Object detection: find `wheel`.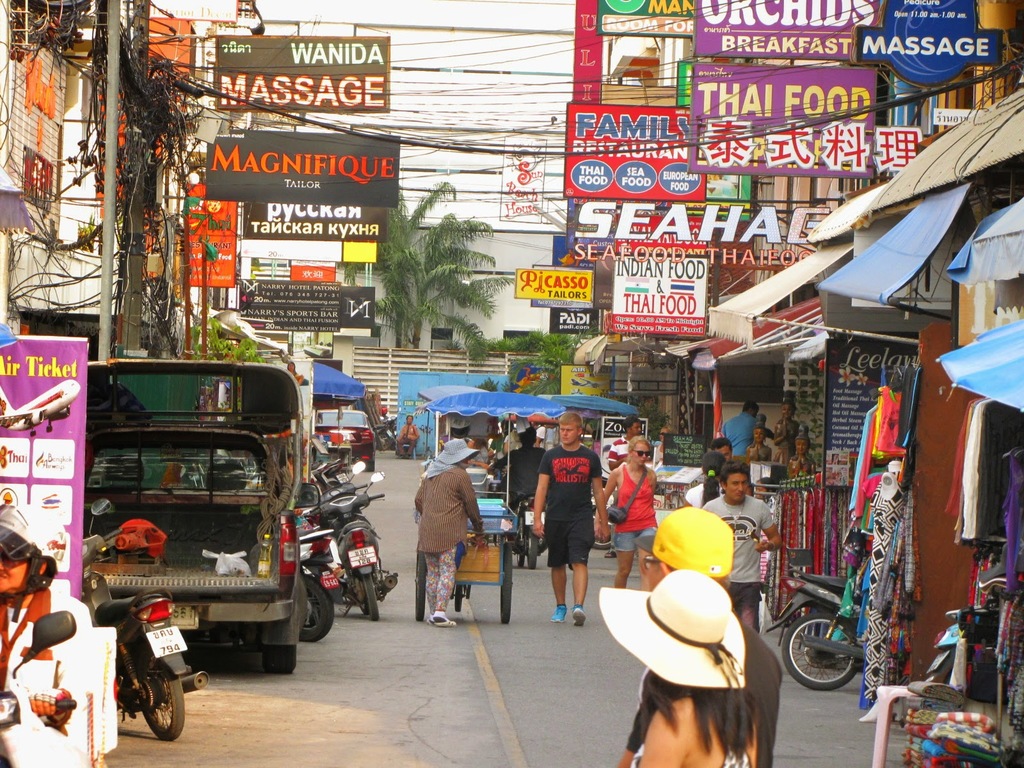
528,528,537,569.
